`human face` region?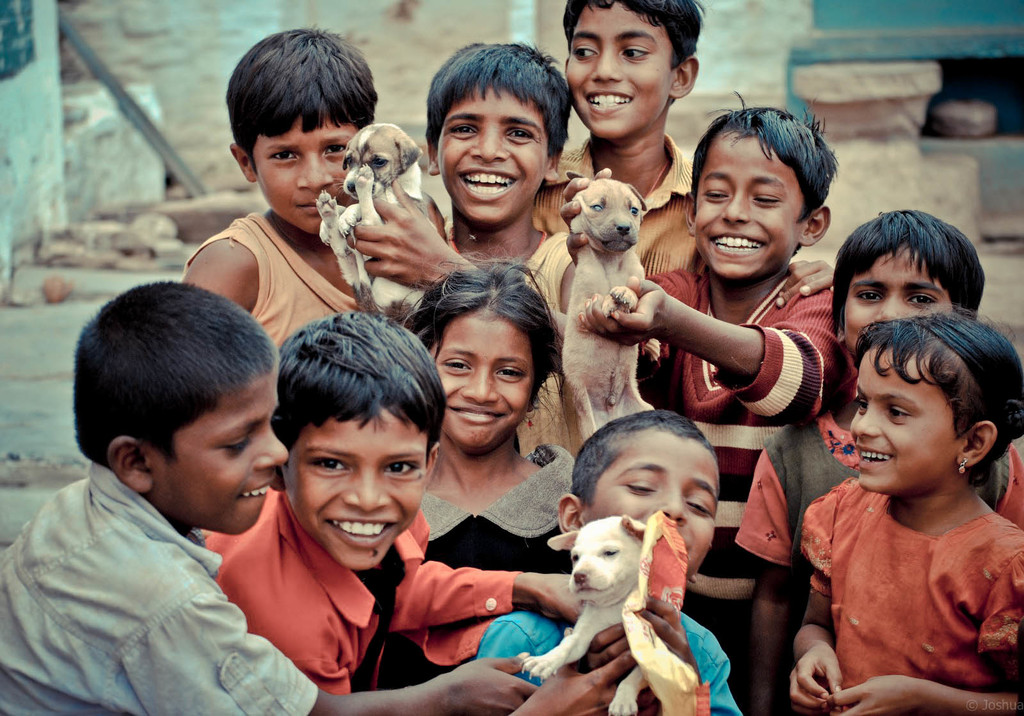
(157,371,289,535)
